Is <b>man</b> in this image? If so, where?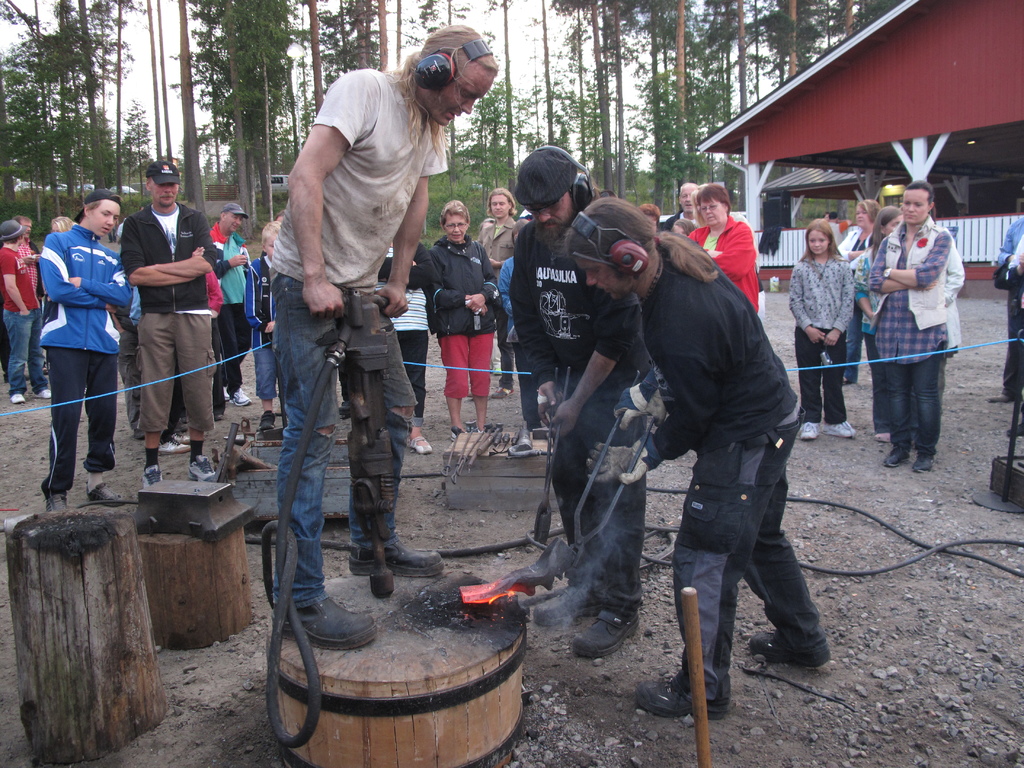
Yes, at detection(0, 221, 54, 401).
